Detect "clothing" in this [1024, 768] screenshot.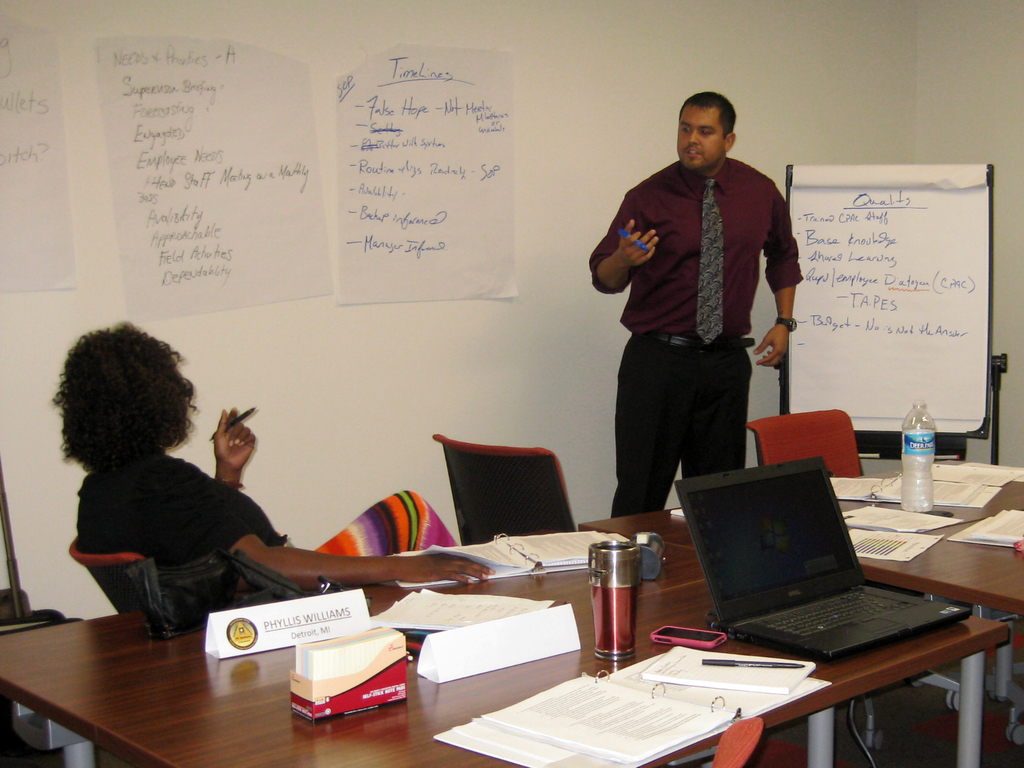
Detection: left=77, top=454, right=278, bottom=604.
